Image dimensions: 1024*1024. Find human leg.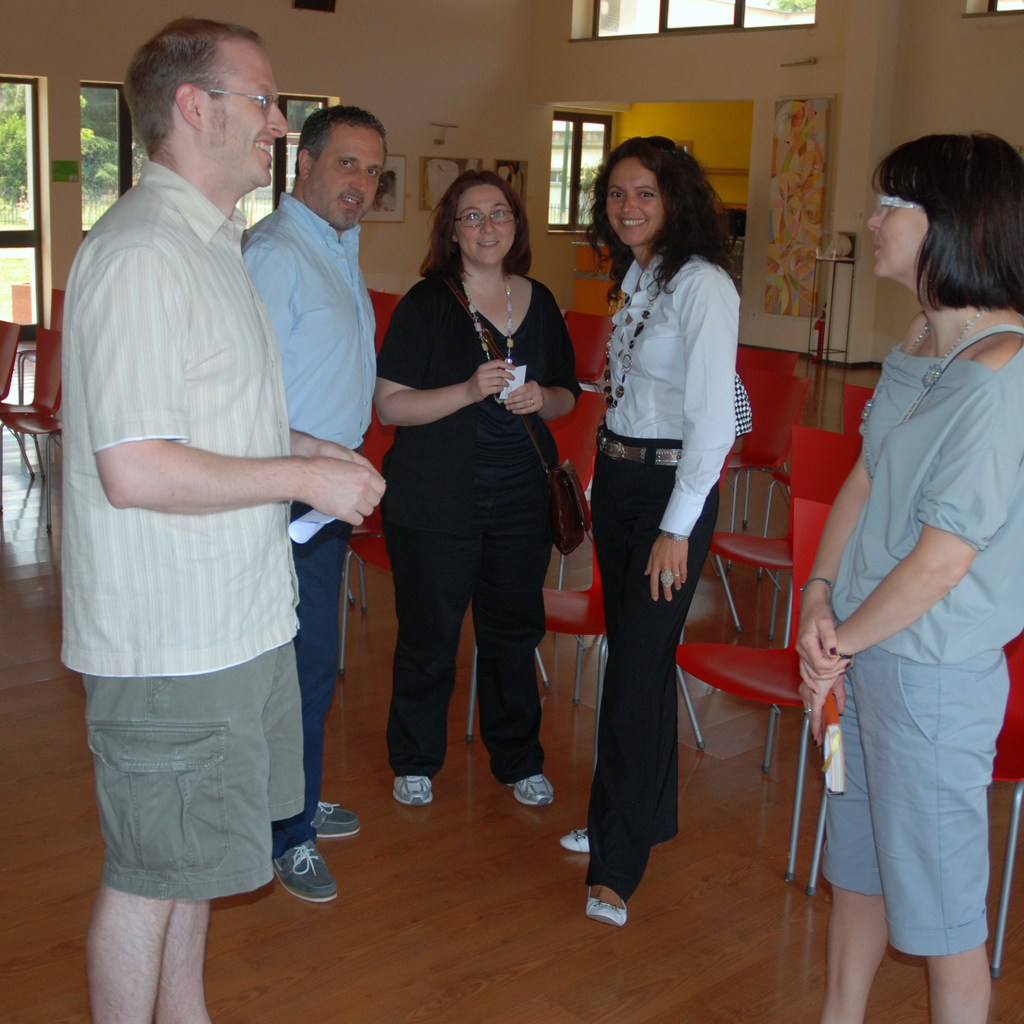
466 443 557 812.
